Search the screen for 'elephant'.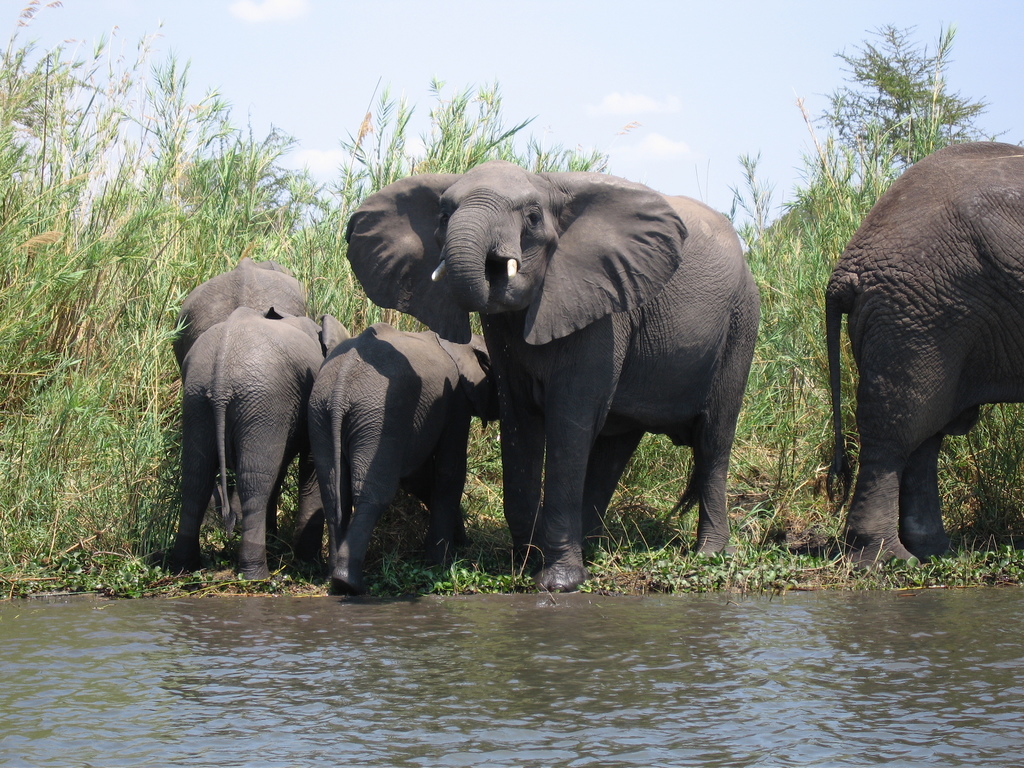
Found at [x1=297, y1=320, x2=500, y2=600].
